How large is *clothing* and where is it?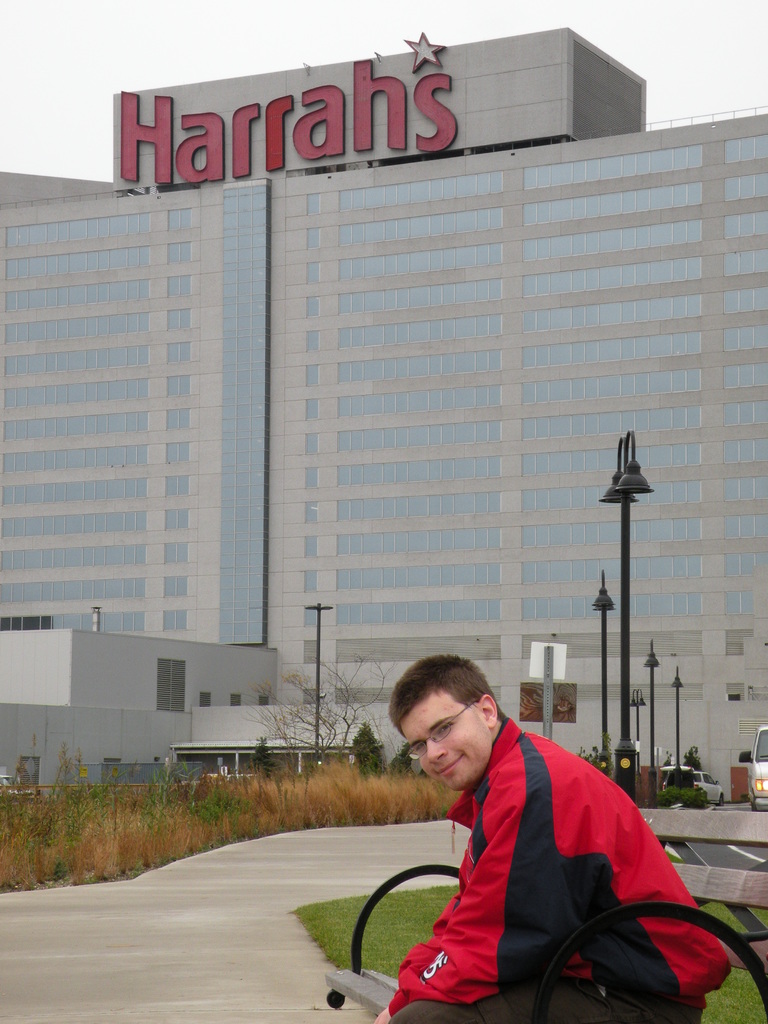
Bounding box: box(378, 716, 704, 1005).
